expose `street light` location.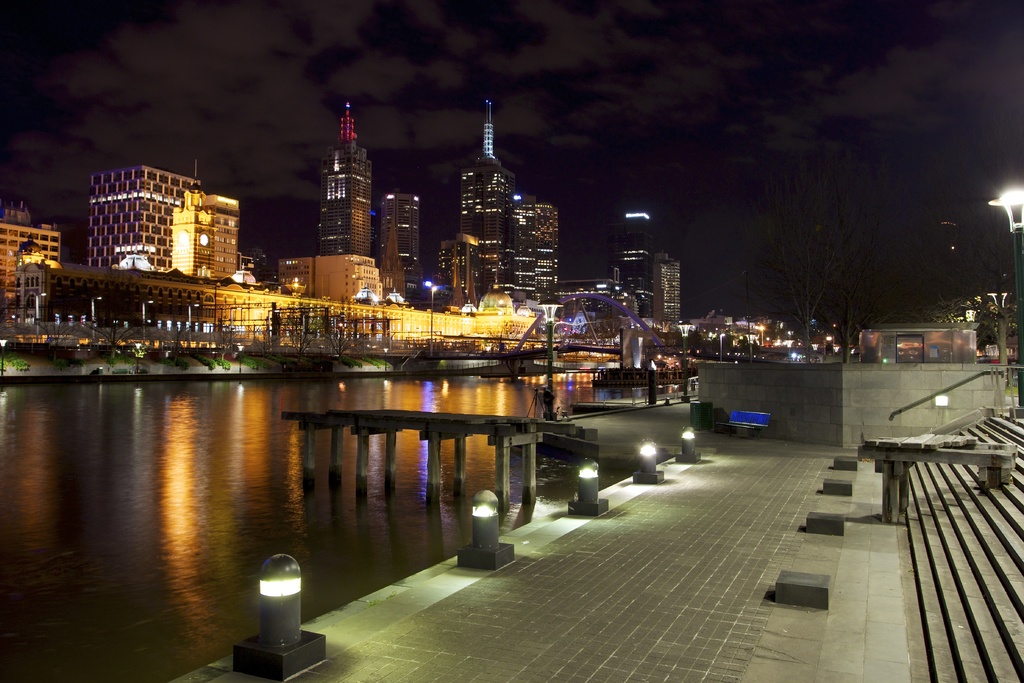
Exposed at 140:300:154:334.
